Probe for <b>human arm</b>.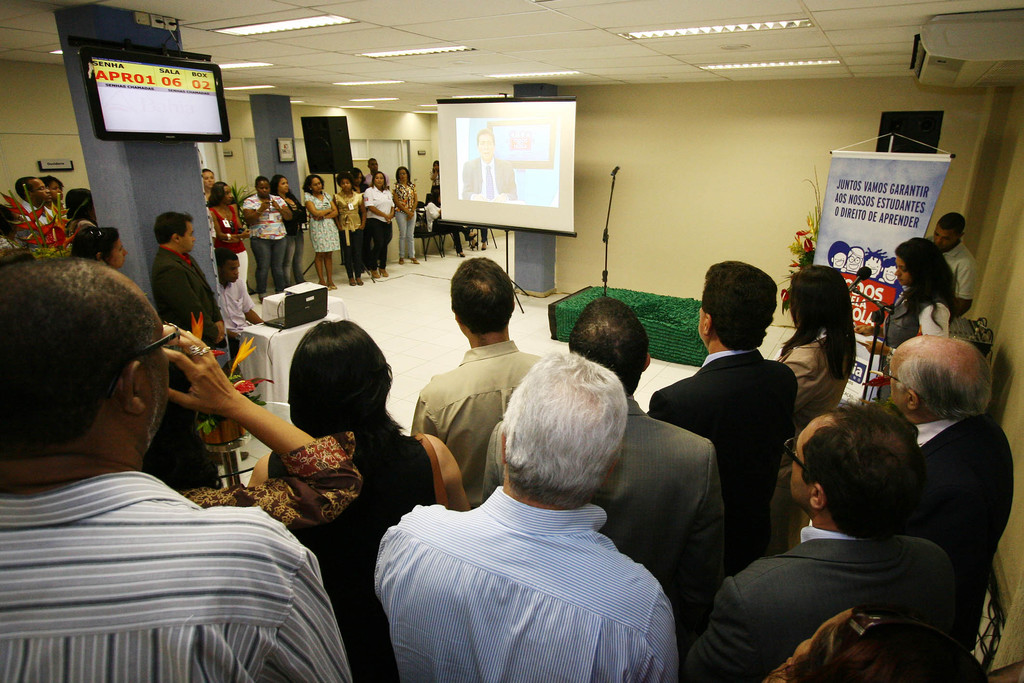
Probe result: [x1=211, y1=205, x2=247, y2=247].
